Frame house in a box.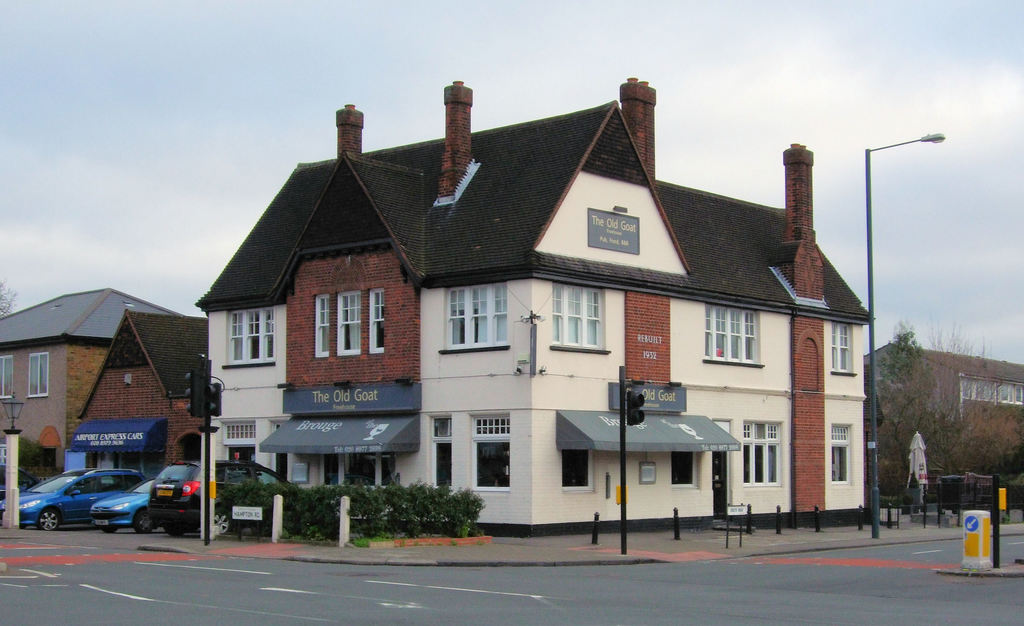
bbox=(67, 312, 210, 494).
